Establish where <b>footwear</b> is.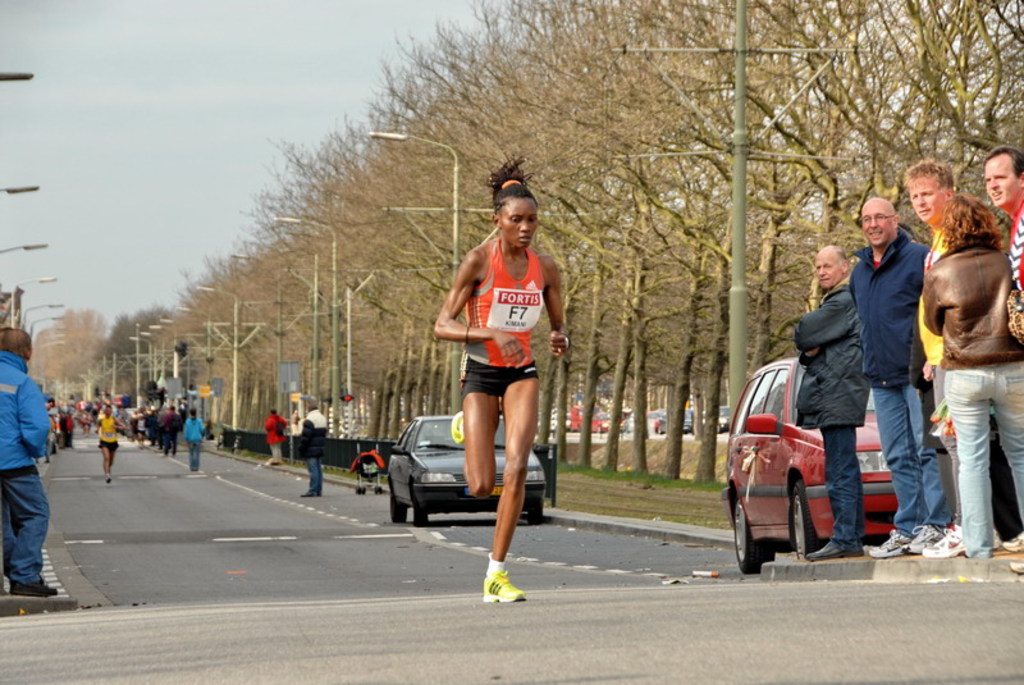
Established at x1=480 y1=567 x2=524 y2=604.
